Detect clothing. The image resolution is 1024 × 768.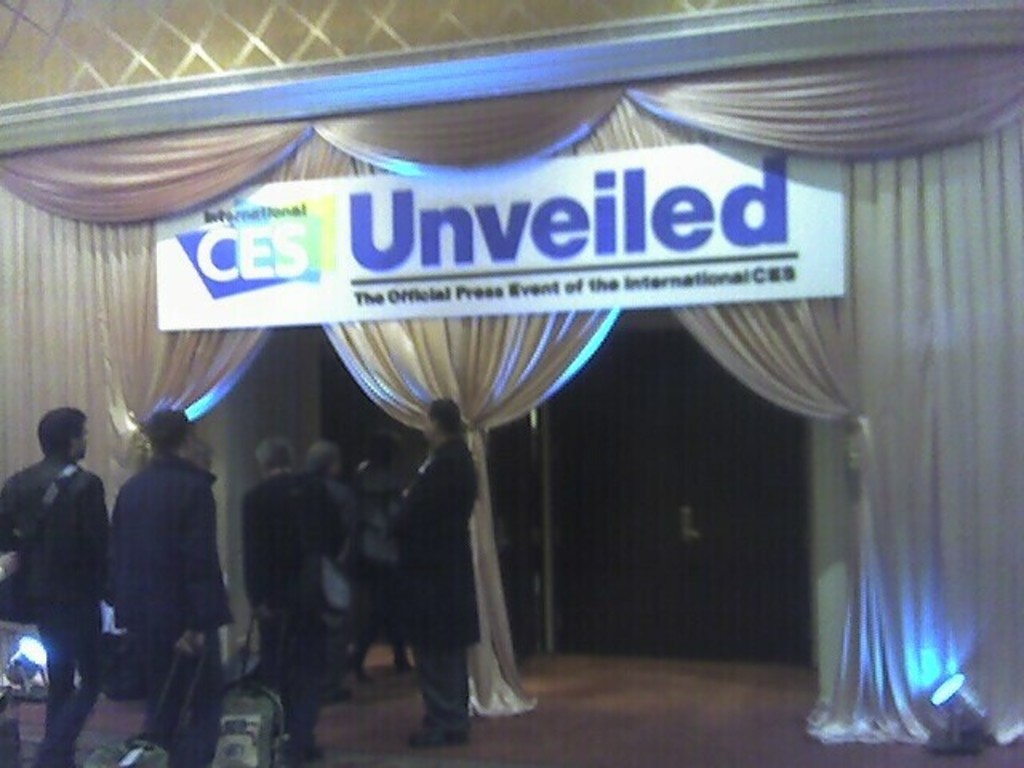
detection(382, 429, 486, 736).
